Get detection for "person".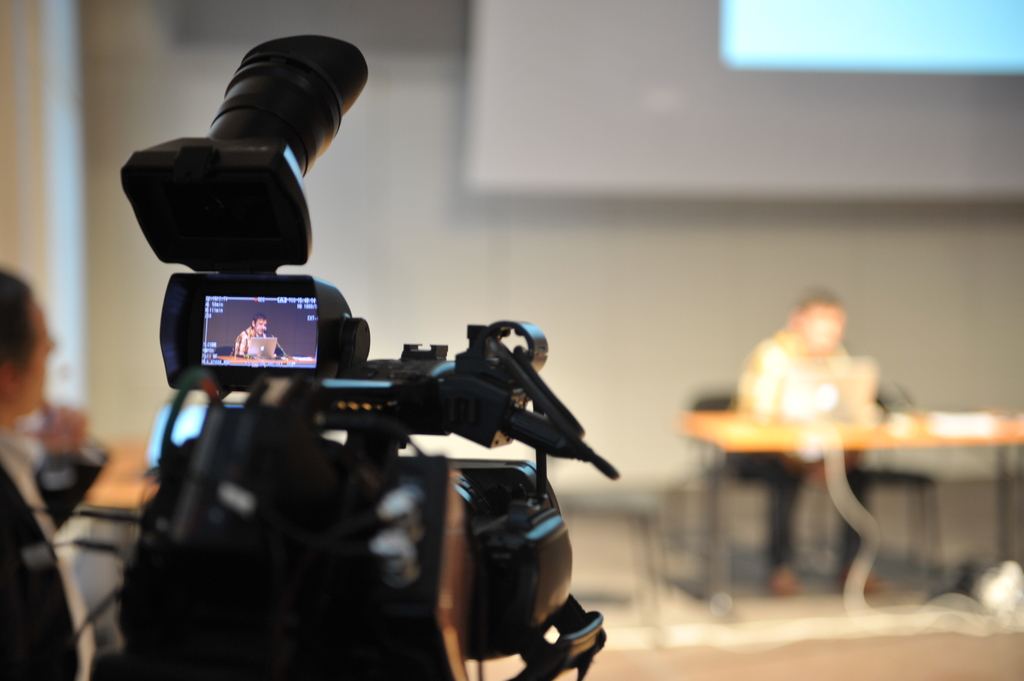
Detection: 727, 286, 893, 597.
